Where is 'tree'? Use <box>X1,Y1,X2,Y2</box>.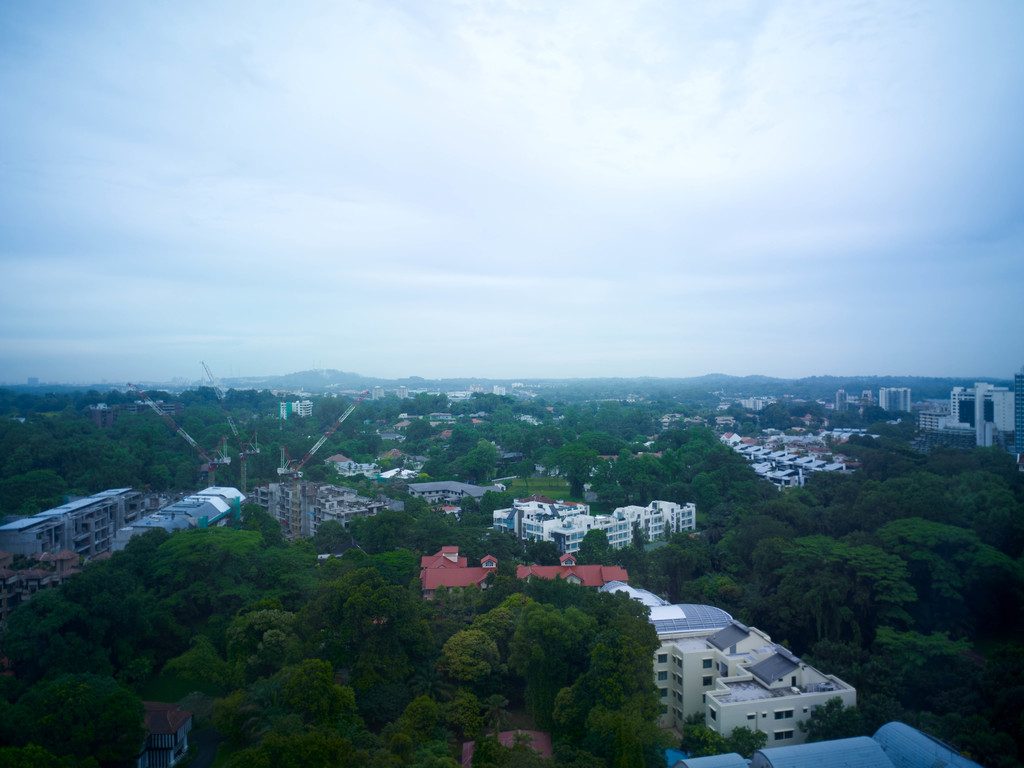
<box>483,492,510,513</box>.
